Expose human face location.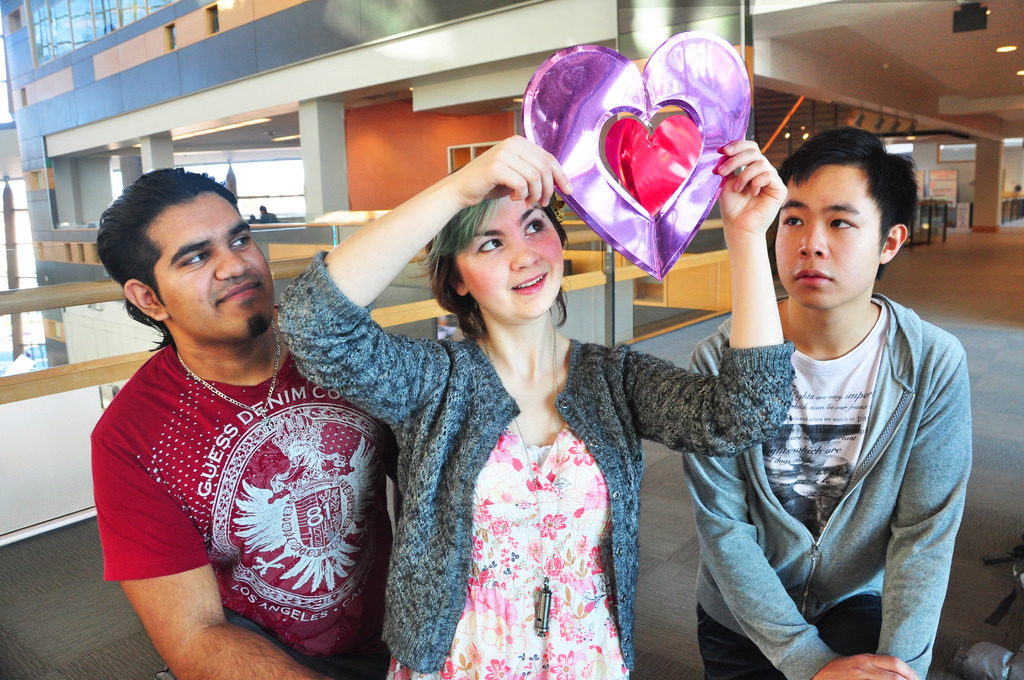
Exposed at Rect(154, 190, 273, 339).
